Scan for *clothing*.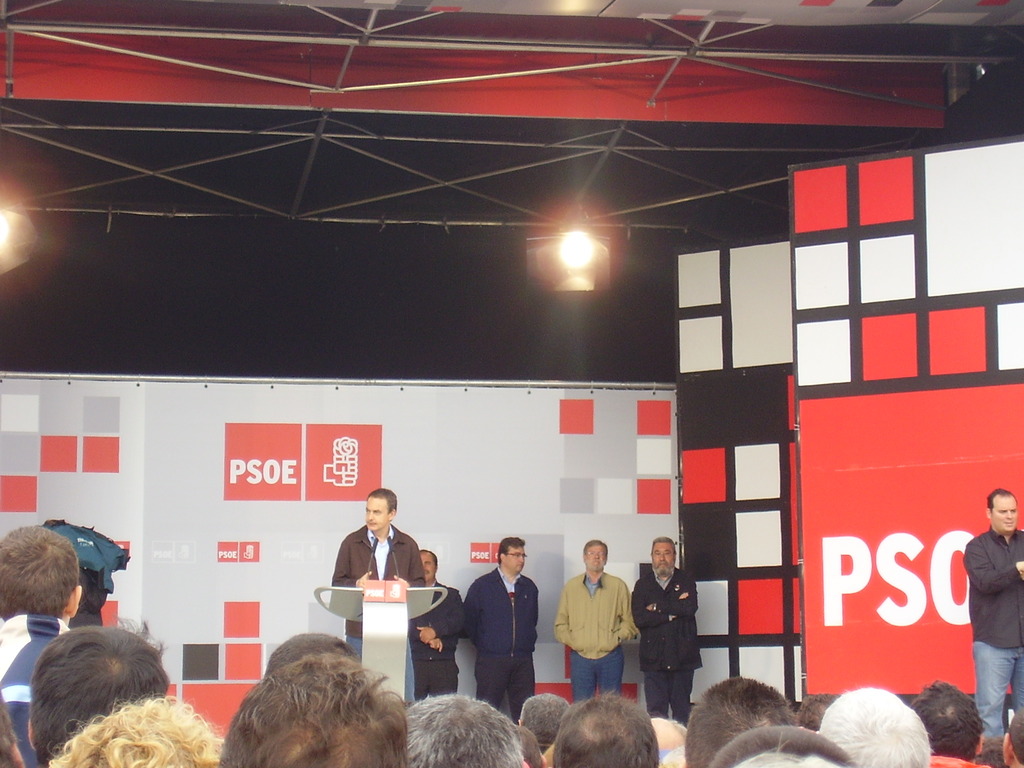
Scan result: {"left": 460, "top": 561, "right": 535, "bottom": 691}.
